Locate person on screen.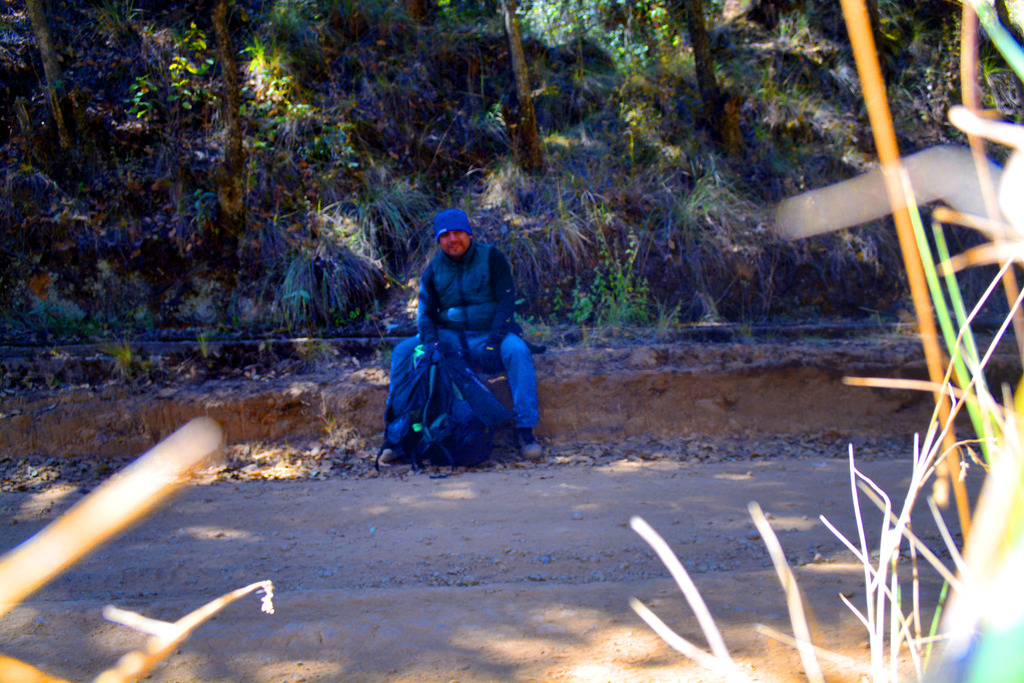
On screen at pyautogui.locateOnScreen(368, 209, 552, 461).
